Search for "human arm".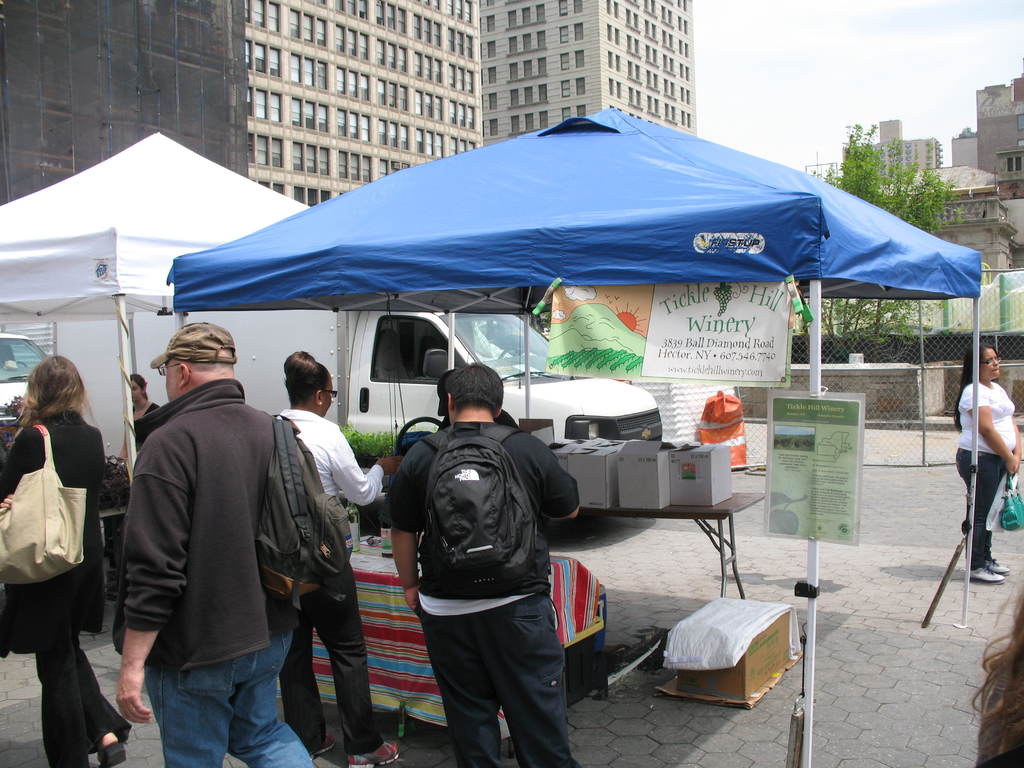
Found at bbox=[117, 428, 129, 458].
